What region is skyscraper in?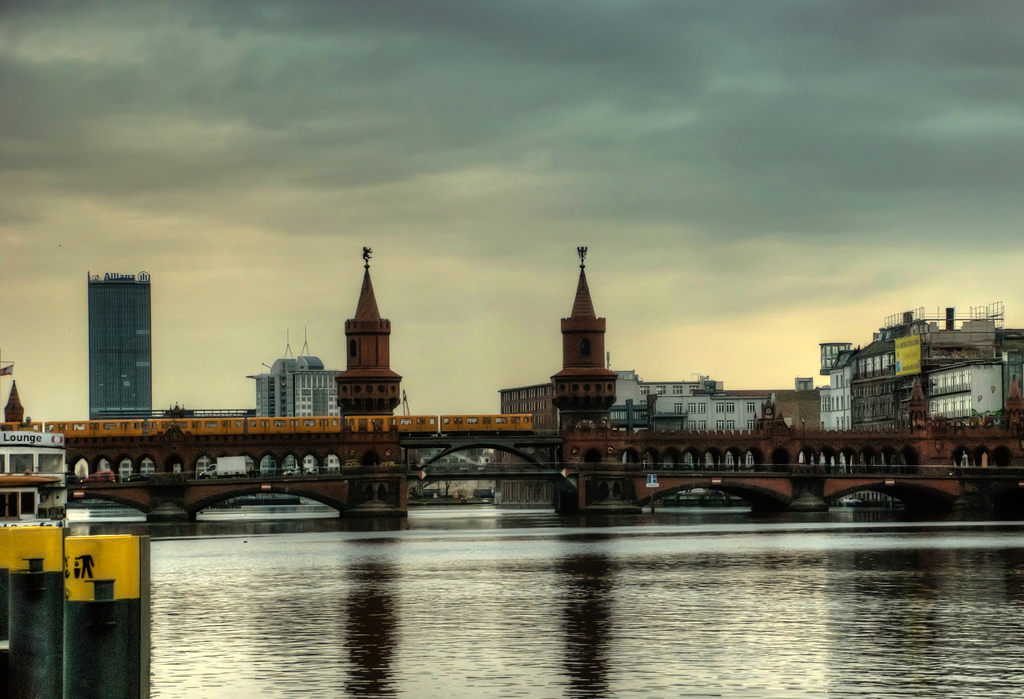
[86, 267, 157, 419].
